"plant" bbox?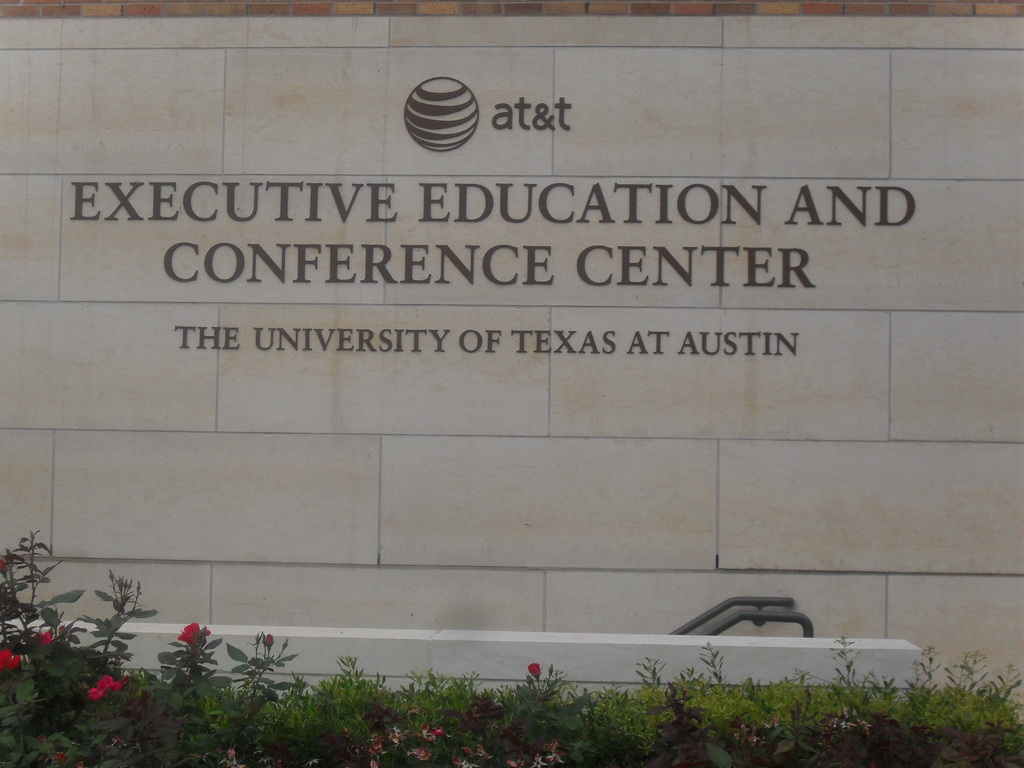
630, 655, 737, 767
